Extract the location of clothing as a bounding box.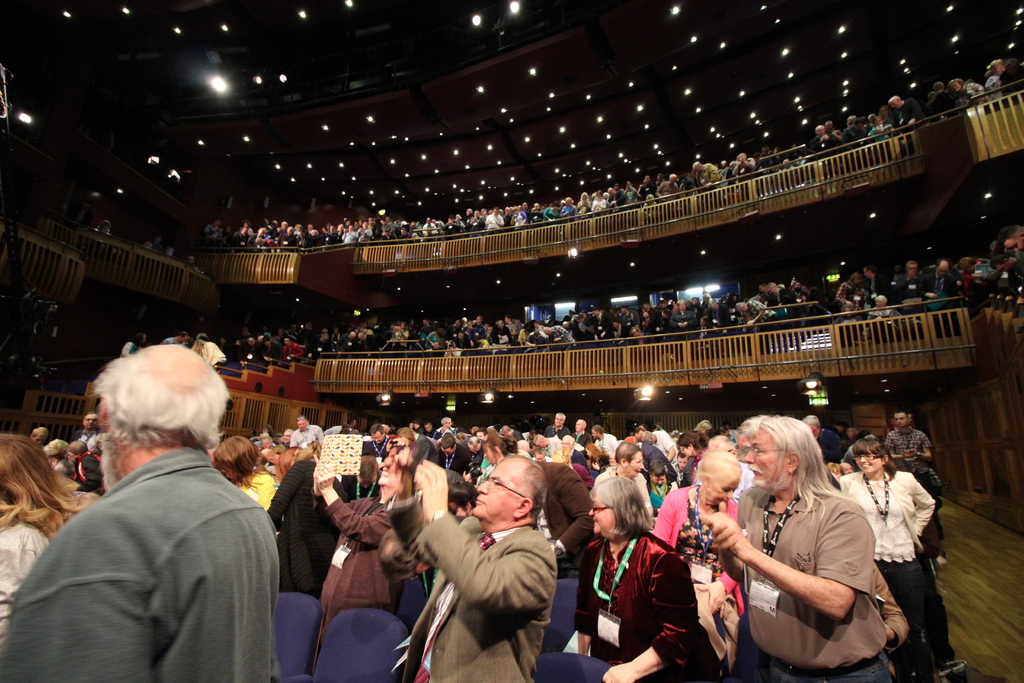
region(531, 461, 598, 656).
